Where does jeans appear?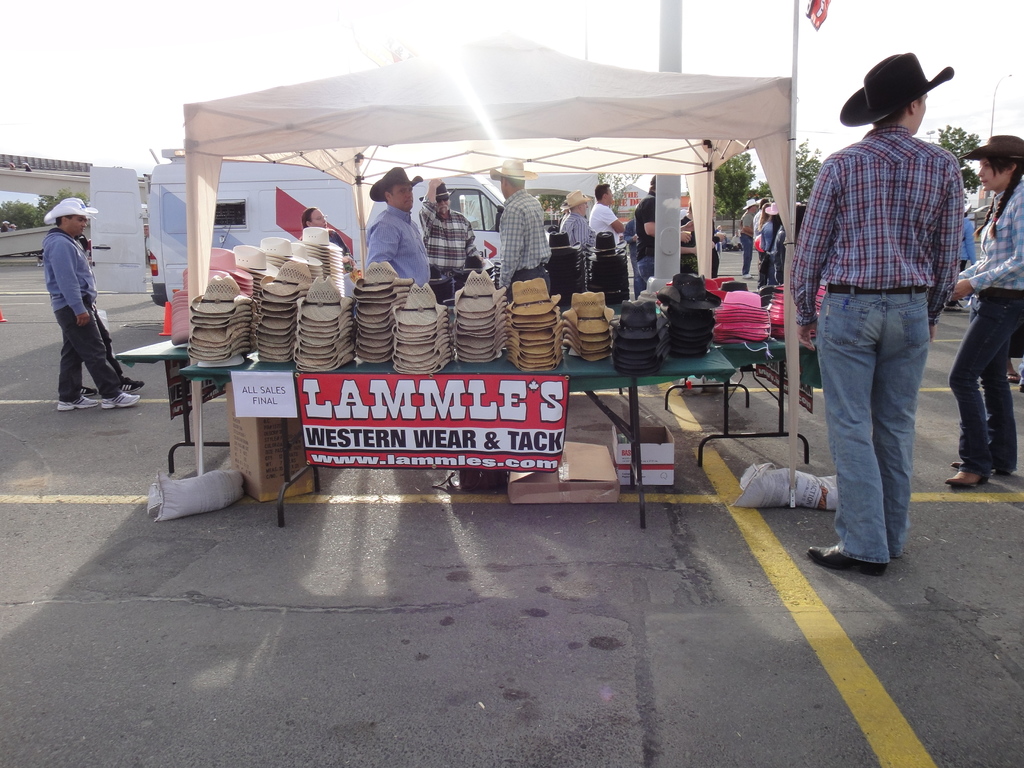
Appears at <bbox>637, 255, 656, 276</bbox>.
